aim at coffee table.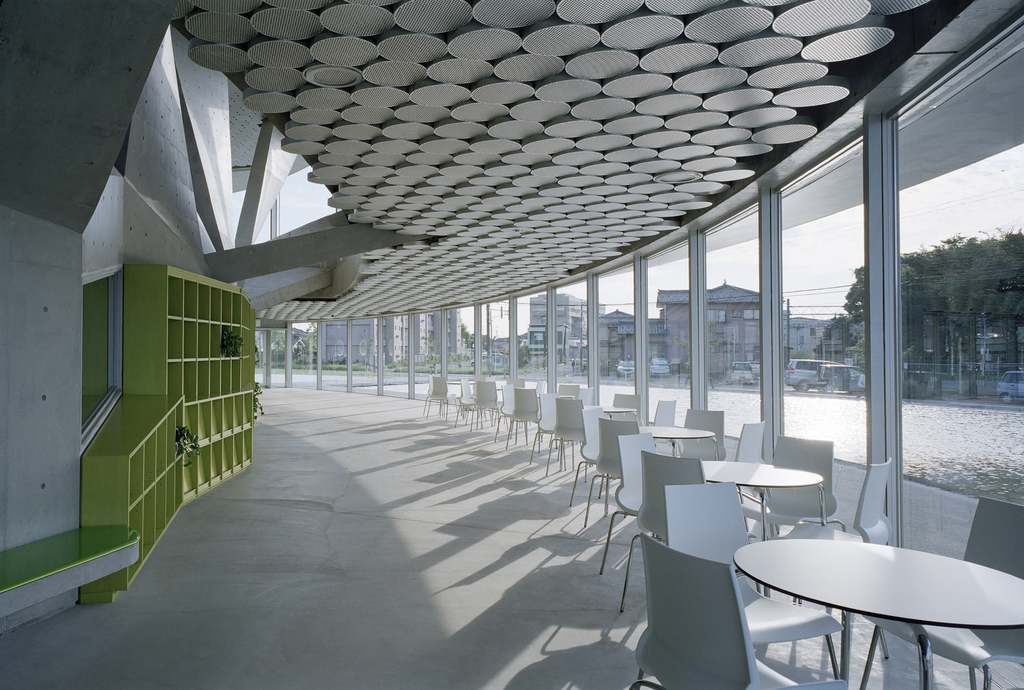
Aimed at 584:400:639:422.
